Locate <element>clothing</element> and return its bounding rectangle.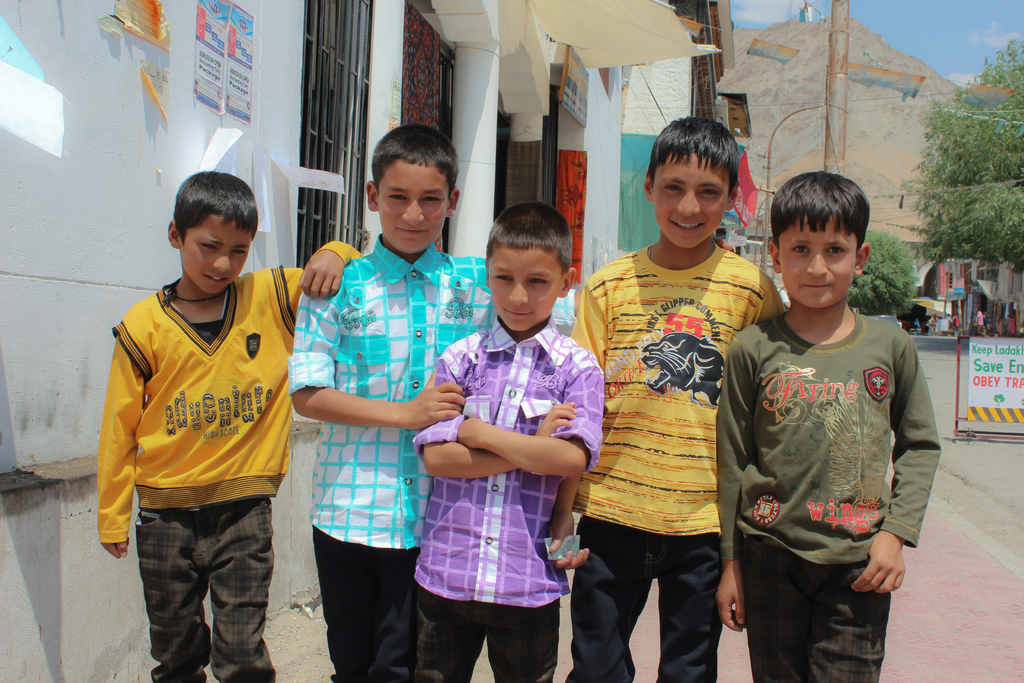
locate(955, 316, 961, 336).
